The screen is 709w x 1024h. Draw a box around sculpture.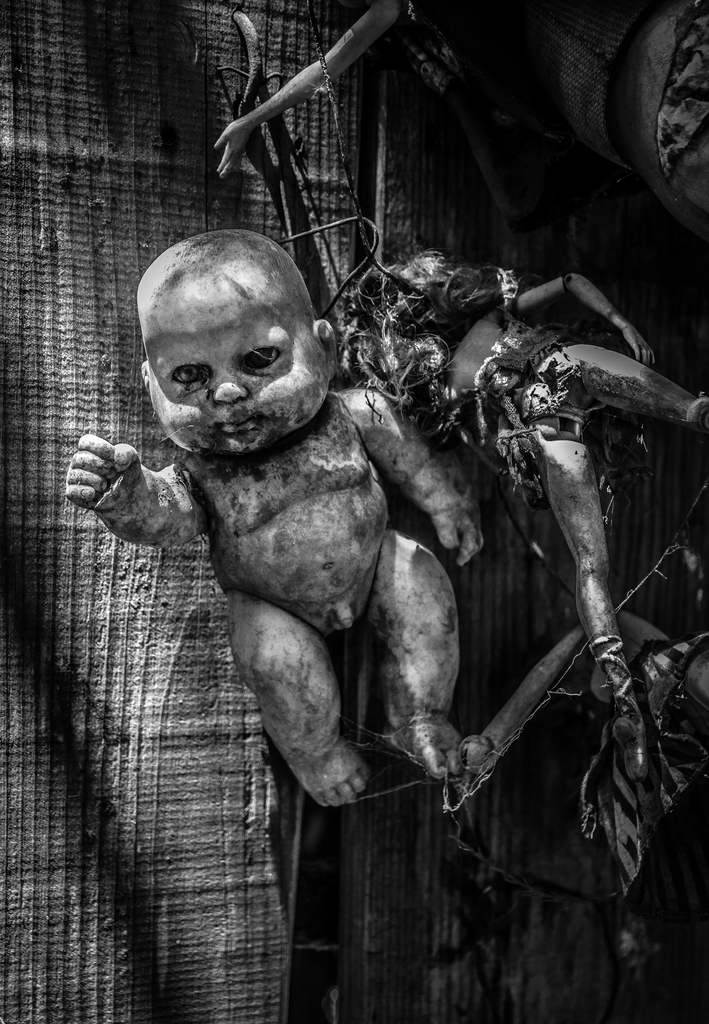
bbox=(159, 267, 482, 847).
